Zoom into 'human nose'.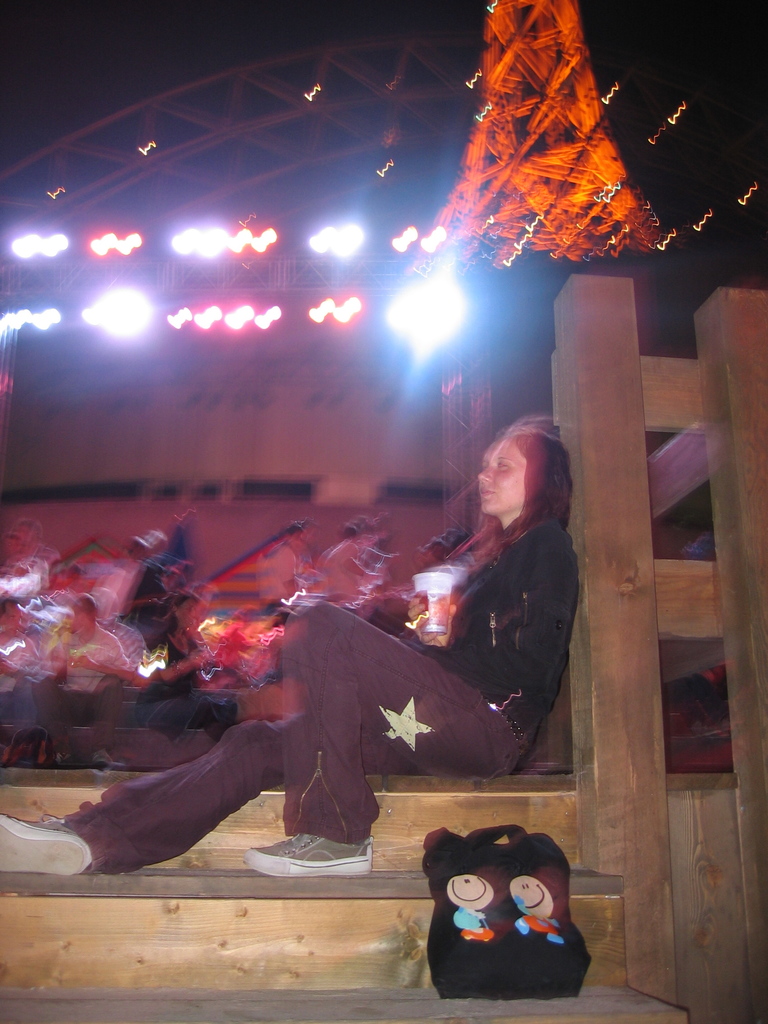
Zoom target: {"x1": 478, "y1": 464, "x2": 494, "y2": 486}.
